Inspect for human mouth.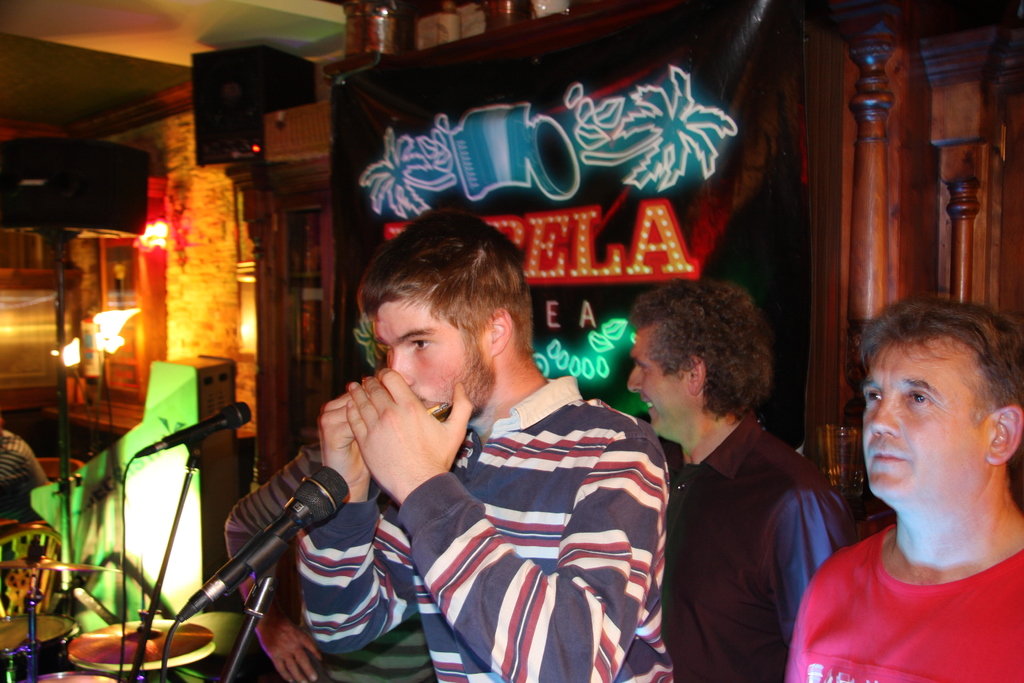
Inspection: x1=639 y1=399 x2=655 y2=415.
